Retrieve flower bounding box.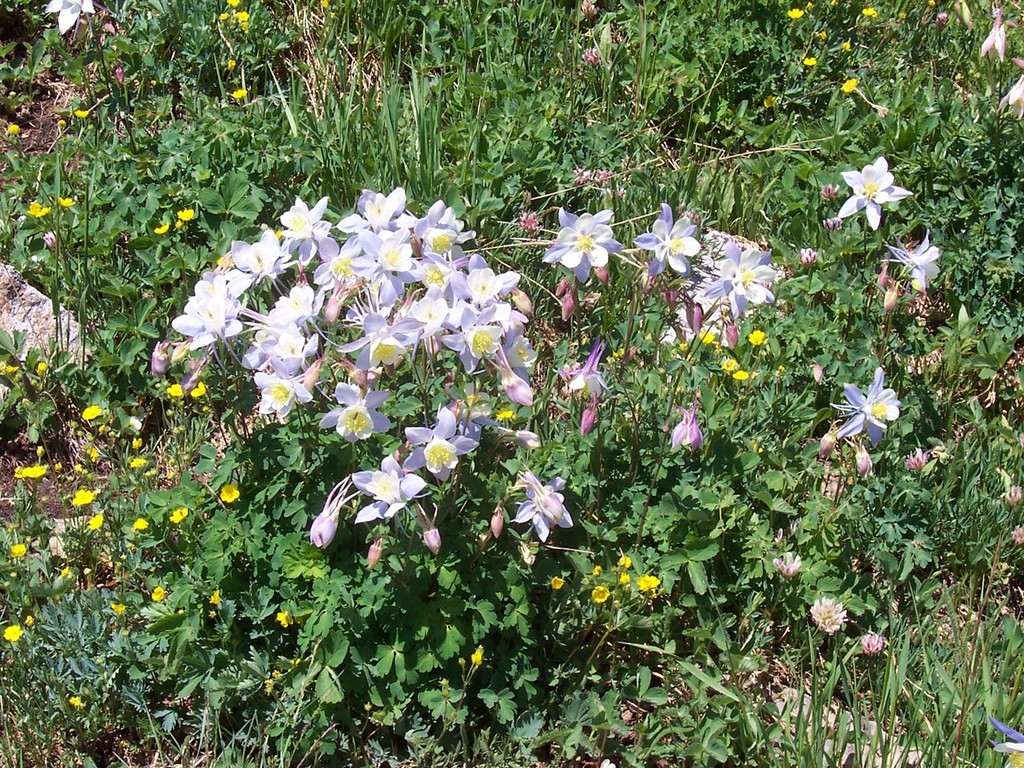
Bounding box: [224,57,238,73].
